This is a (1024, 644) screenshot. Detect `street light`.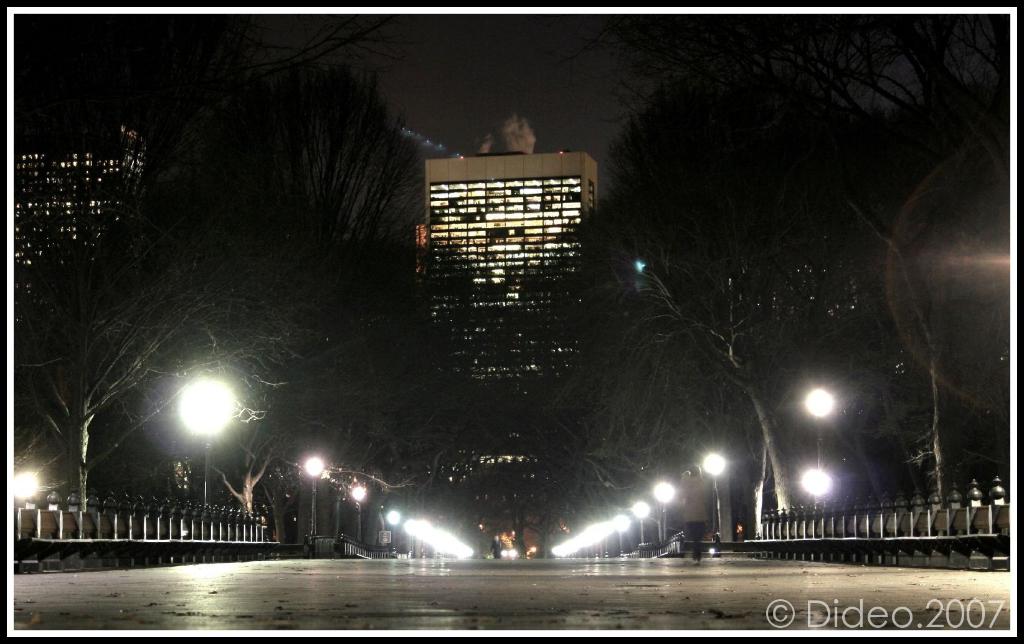
BBox(300, 452, 332, 551).
